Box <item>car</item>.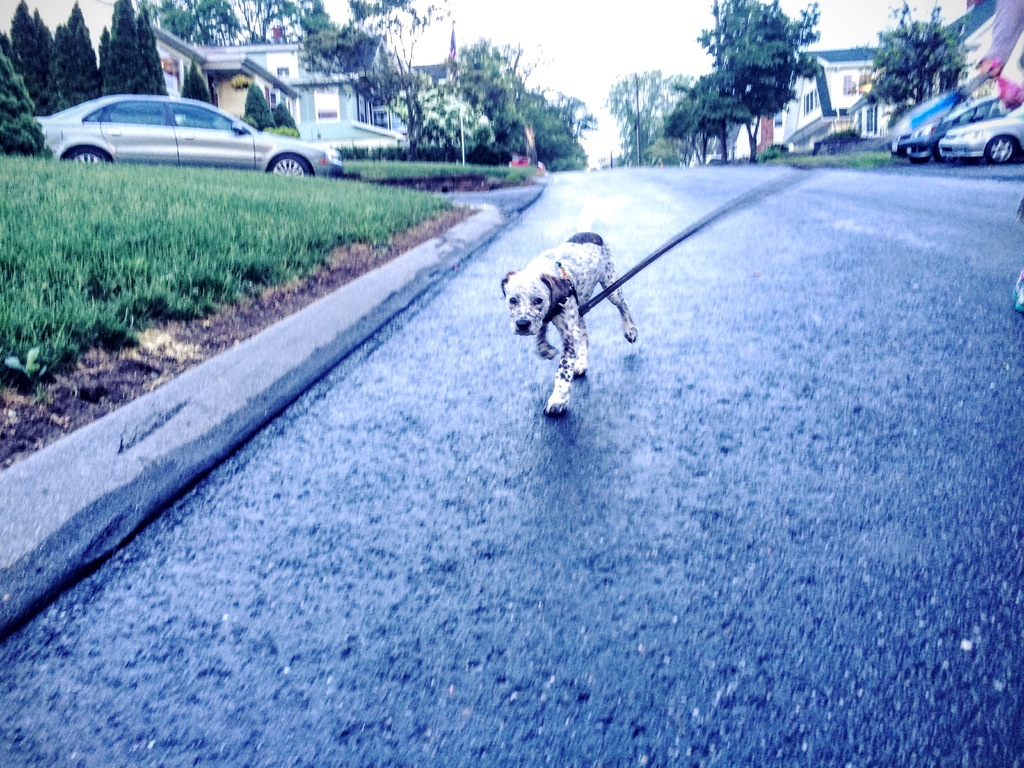
939,99,1023,165.
